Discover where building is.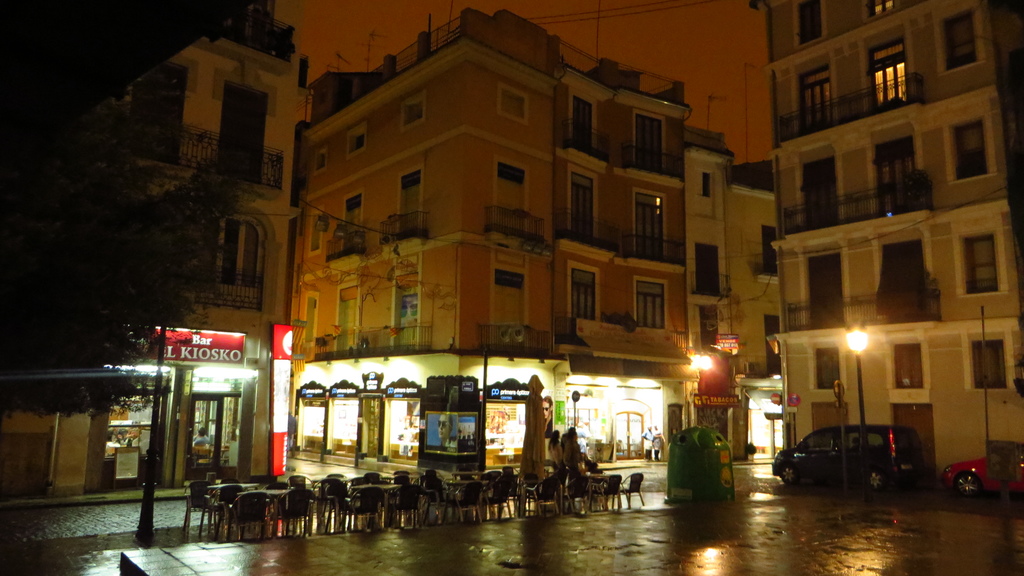
Discovered at bbox(678, 128, 783, 460).
